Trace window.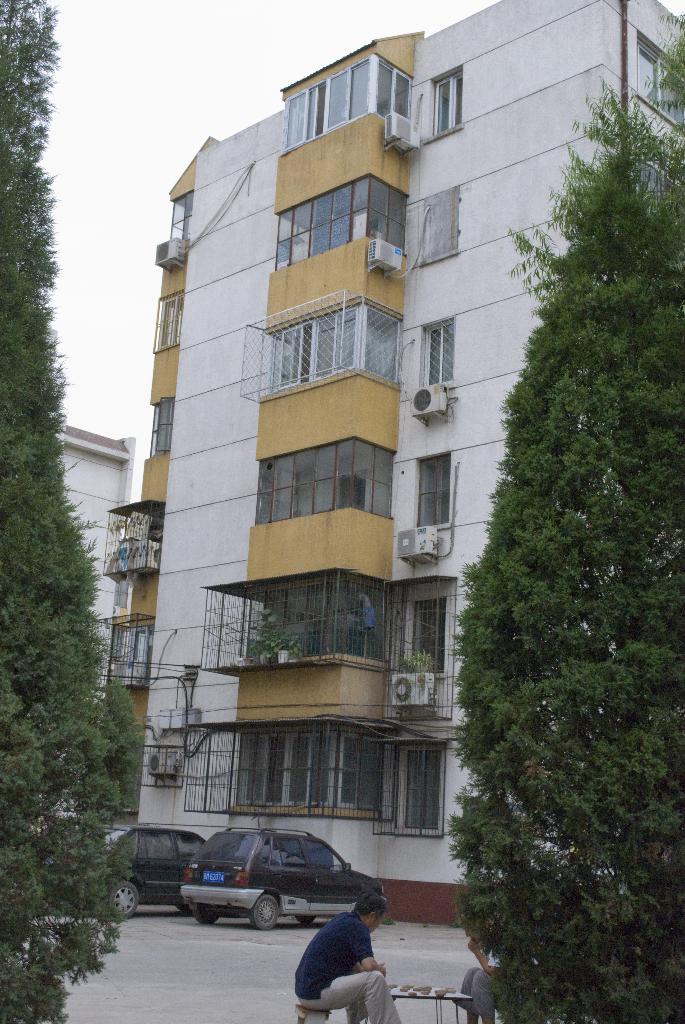
Traced to 390, 744, 453, 835.
